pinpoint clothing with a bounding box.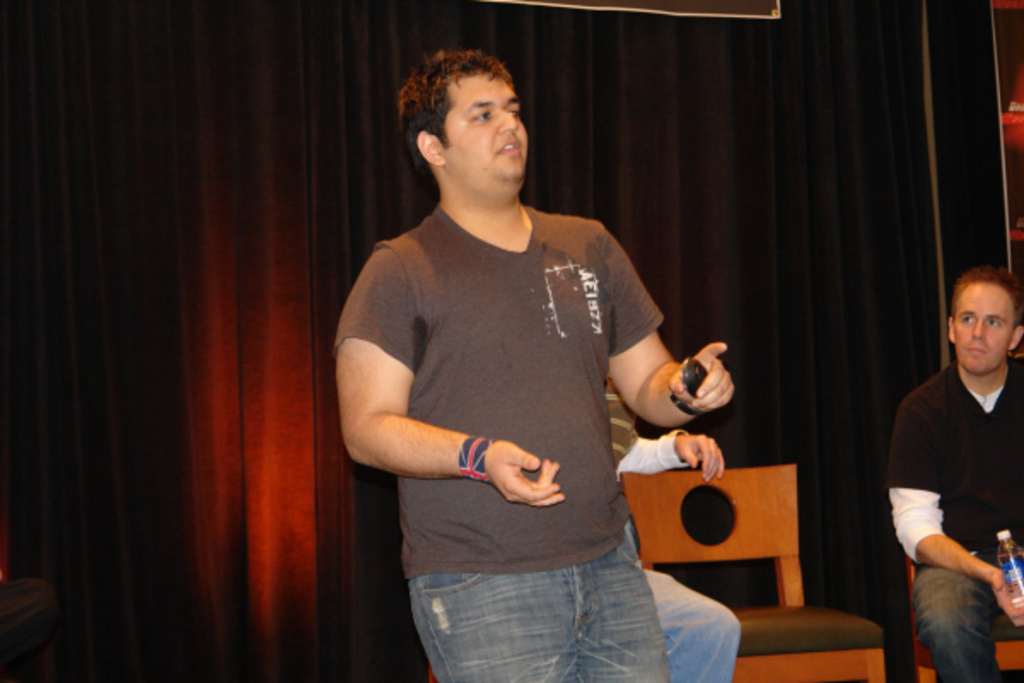
select_region(886, 350, 1022, 681).
